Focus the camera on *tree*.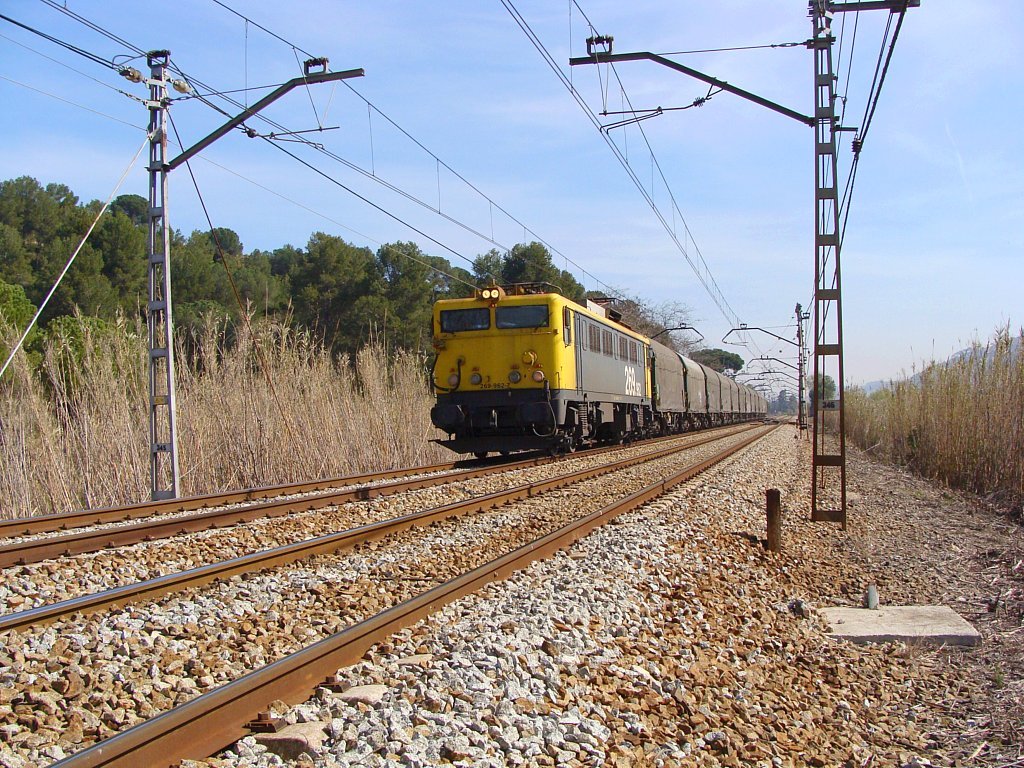
Focus region: locate(0, 164, 148, 362).
